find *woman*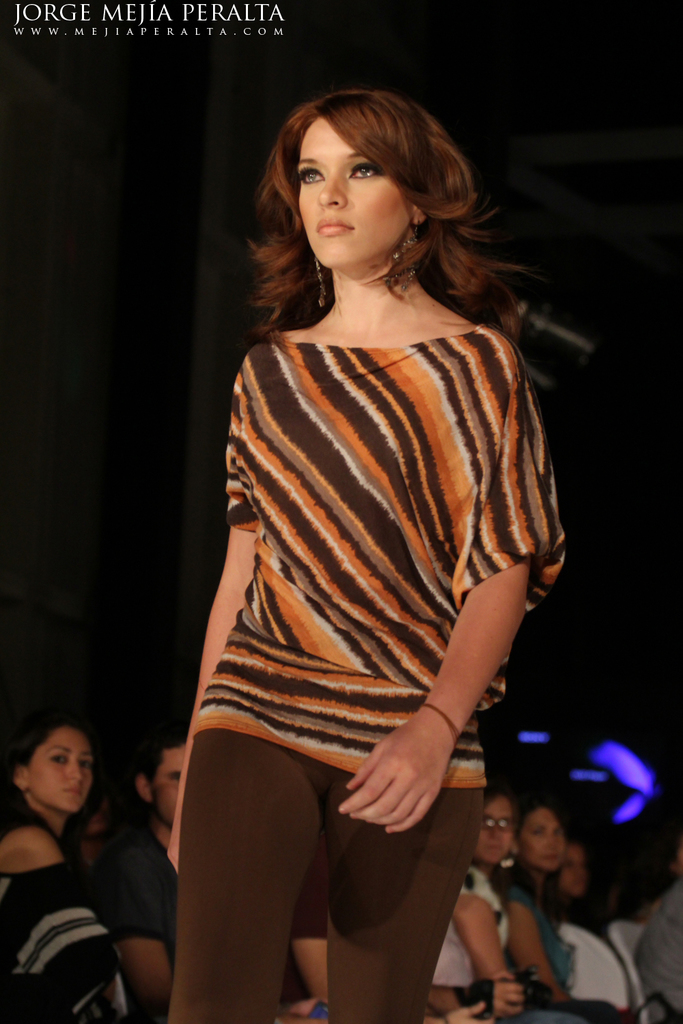
x1=506, y1=799, x2=632, y2=1023
